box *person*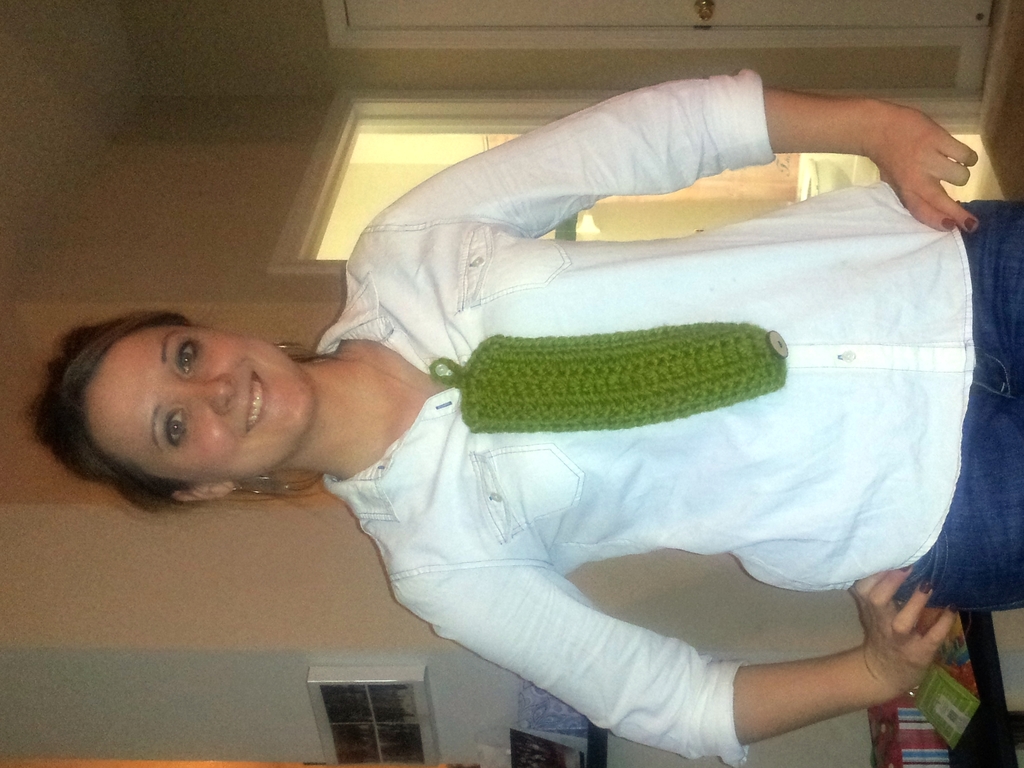
(left=99, top=76, right=1018, bottom=765)
